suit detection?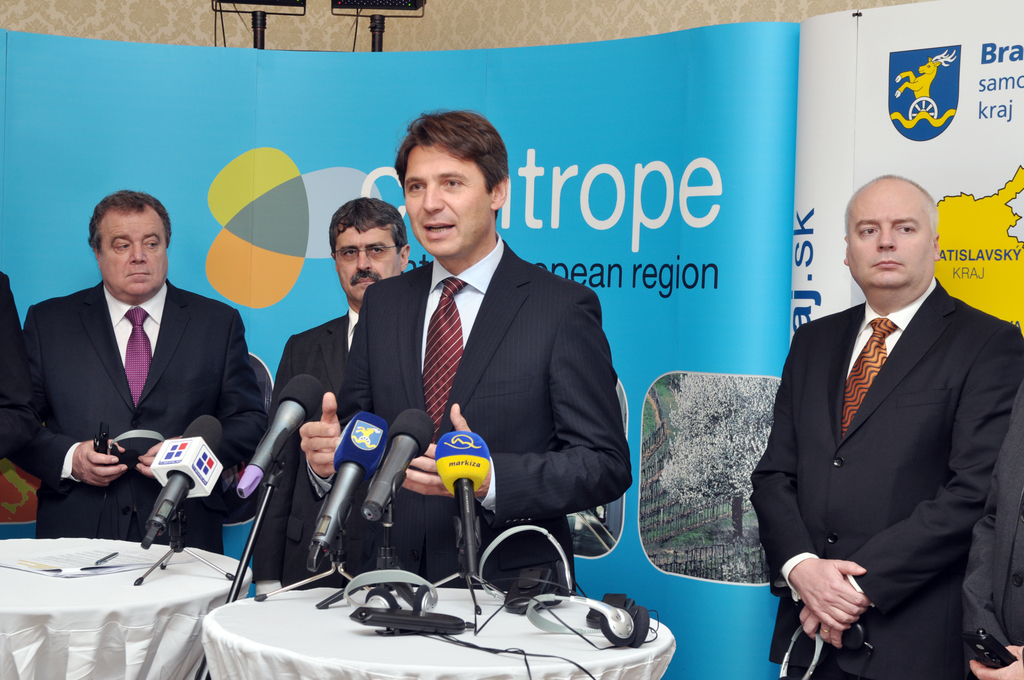
pyautogui.locateOnScreen(294, 207, 630, 642)
